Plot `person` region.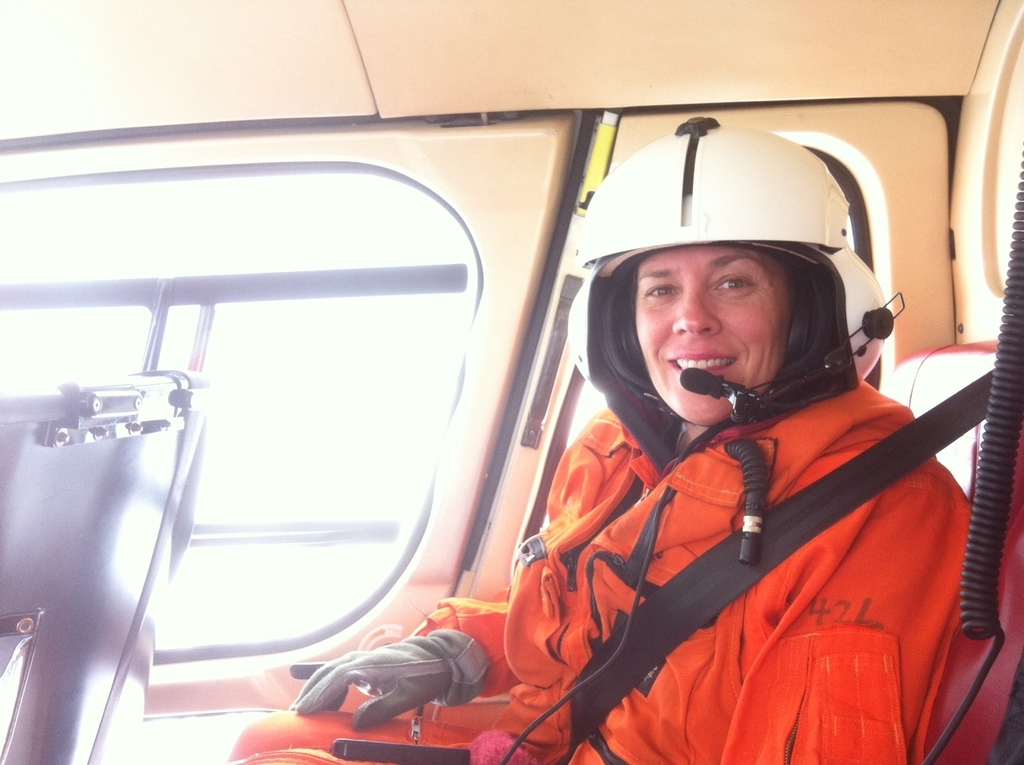
Plotted at rect(467, 138, 968, 752).
